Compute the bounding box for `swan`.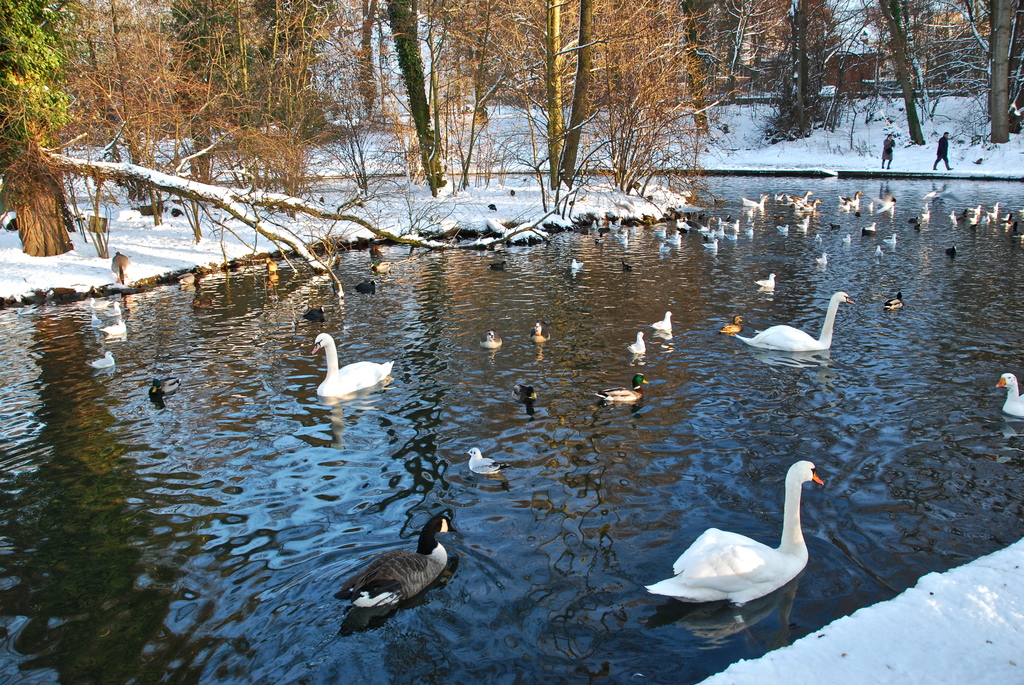
(598, 218, 604, 224).
